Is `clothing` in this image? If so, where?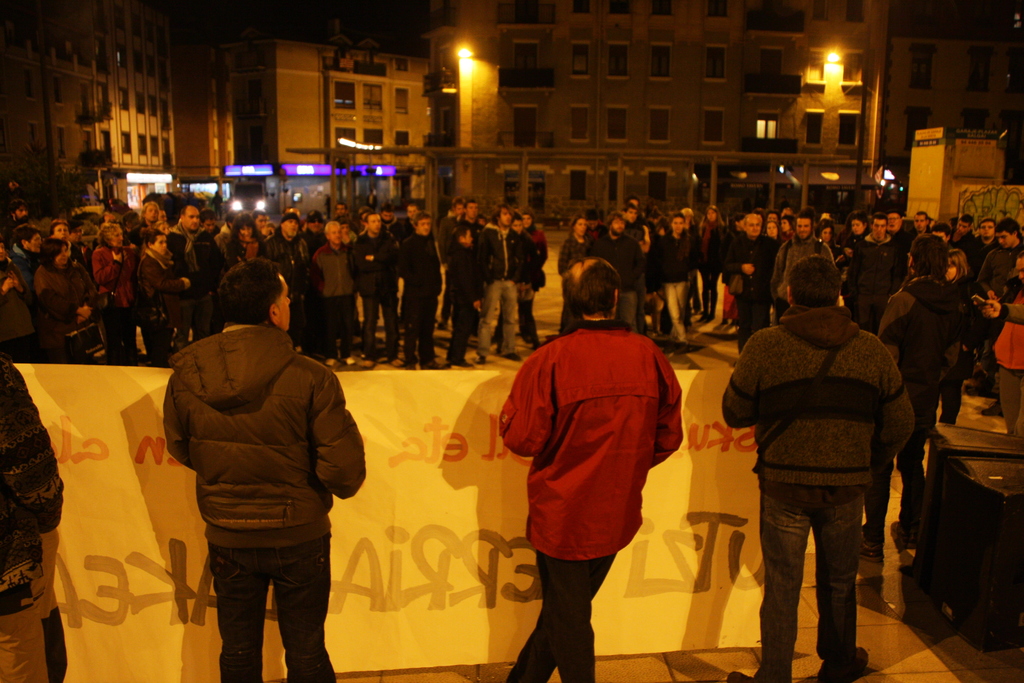
Yes, at 305,222,351,299.
